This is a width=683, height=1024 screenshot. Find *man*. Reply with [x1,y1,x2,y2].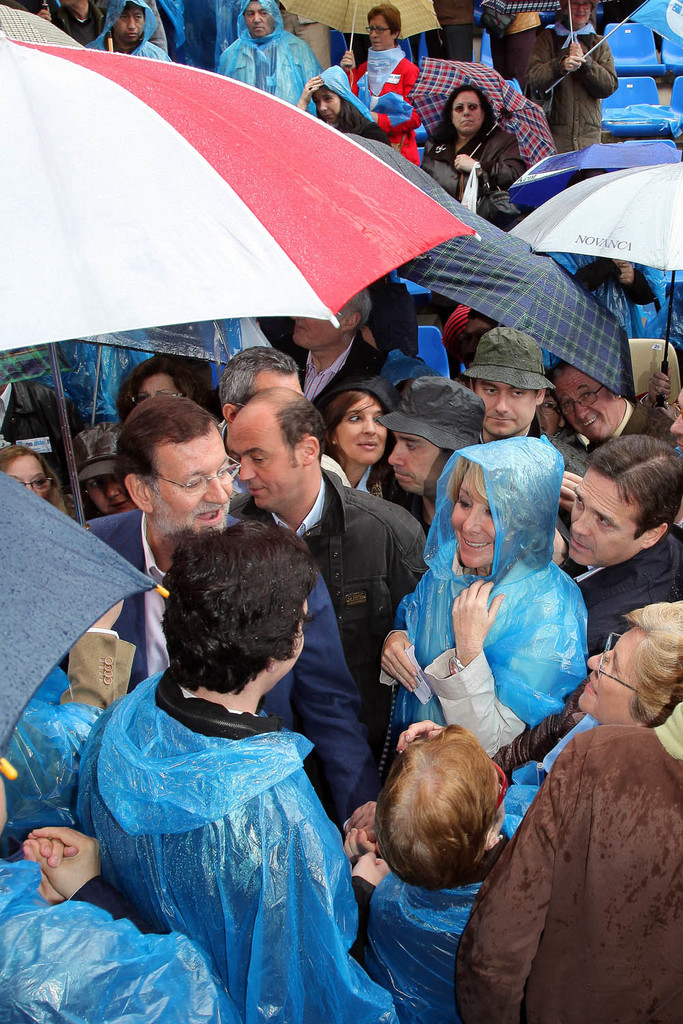
[374,376,486,544].
